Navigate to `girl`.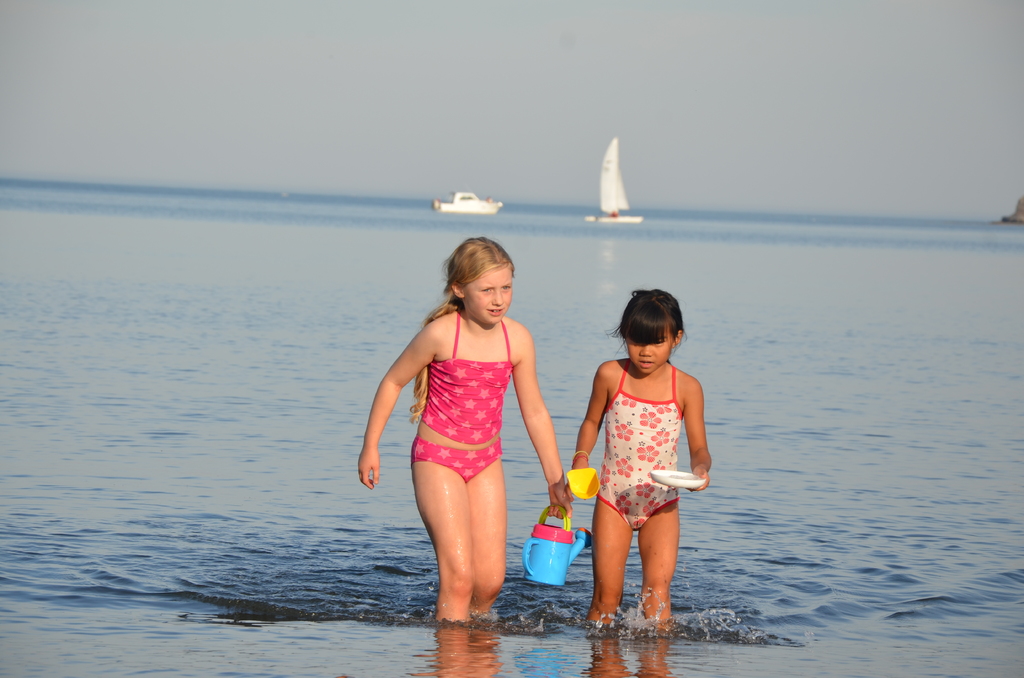
Navigation target: [x1=572, y1=288, x2=712, y2=633].
